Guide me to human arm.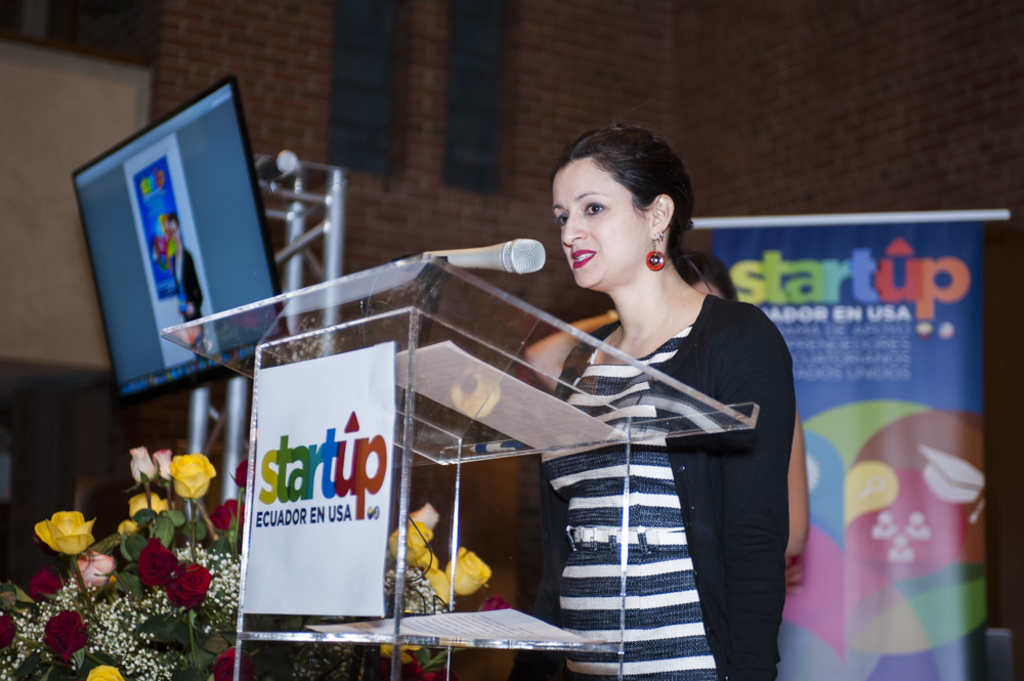
Guidance: BBox(705, 314, 787, 680).
